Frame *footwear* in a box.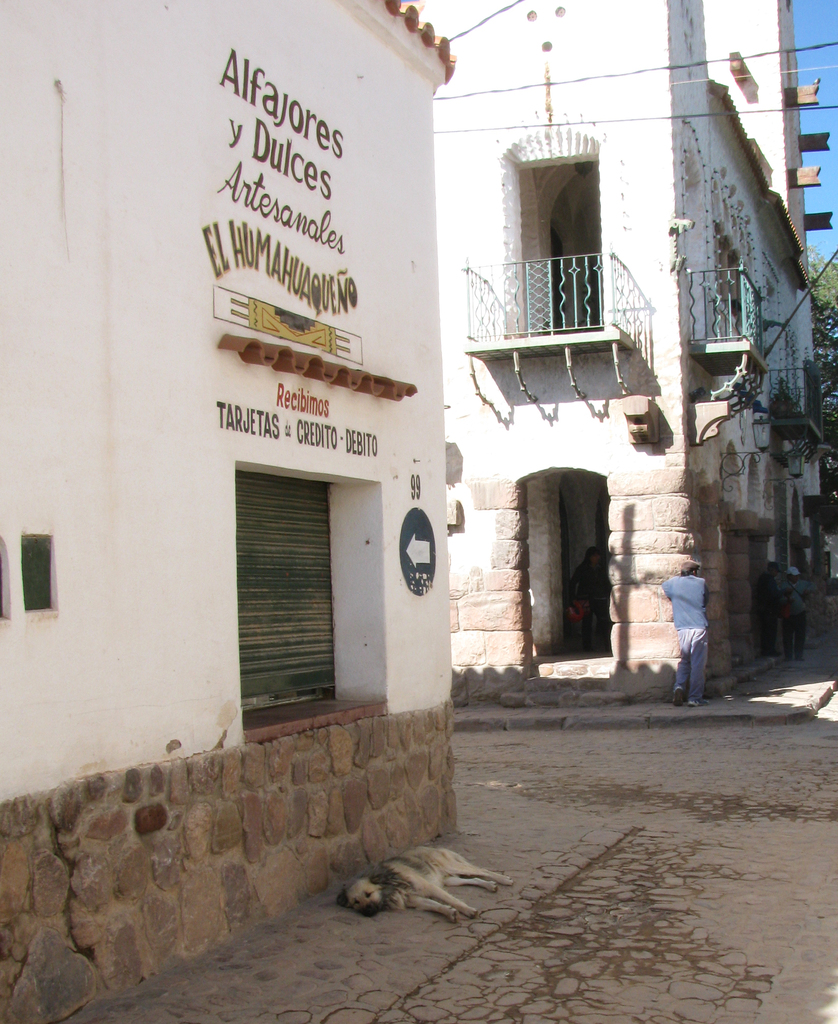
672/688/683/707.
